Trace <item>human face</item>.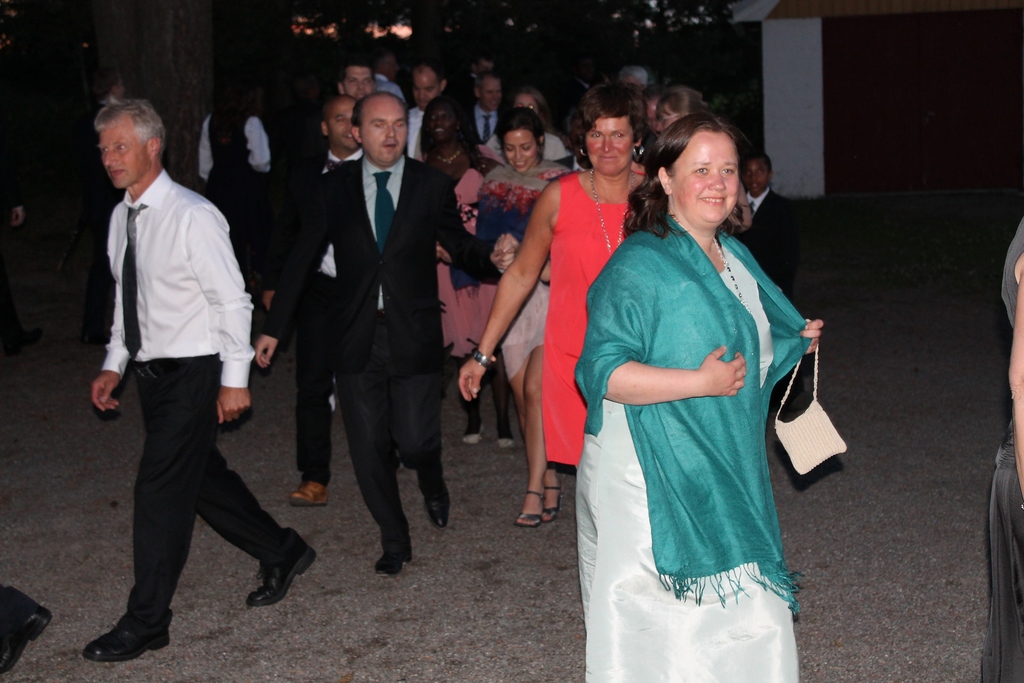
Traced to [left=428, top=101, right=456, bottom=140].
